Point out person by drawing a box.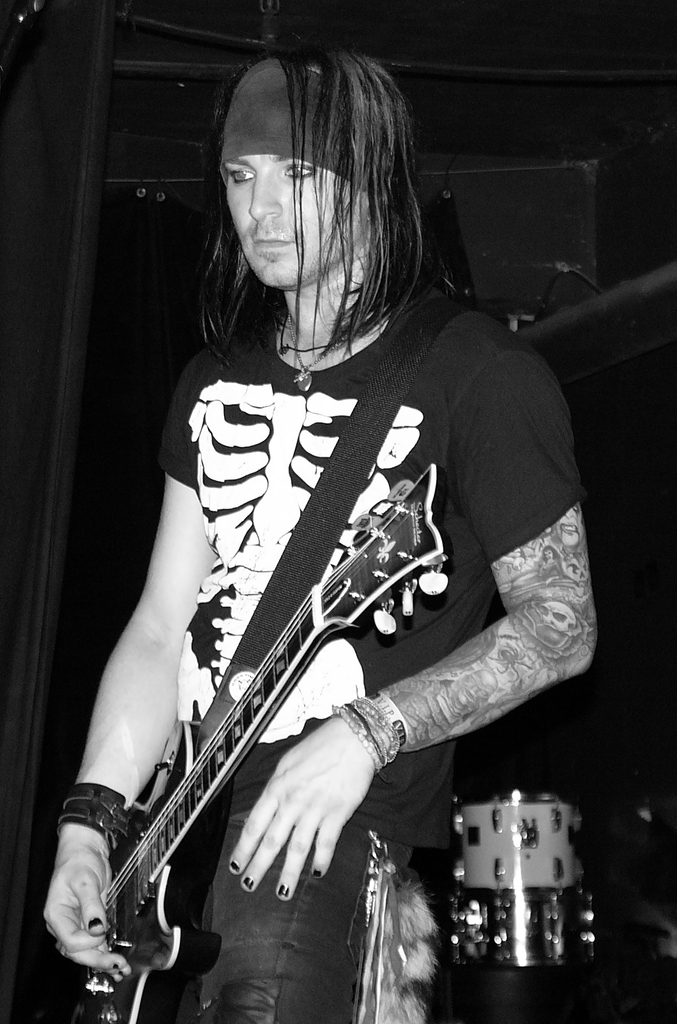
select_region(74, 59, 550, 1017).
